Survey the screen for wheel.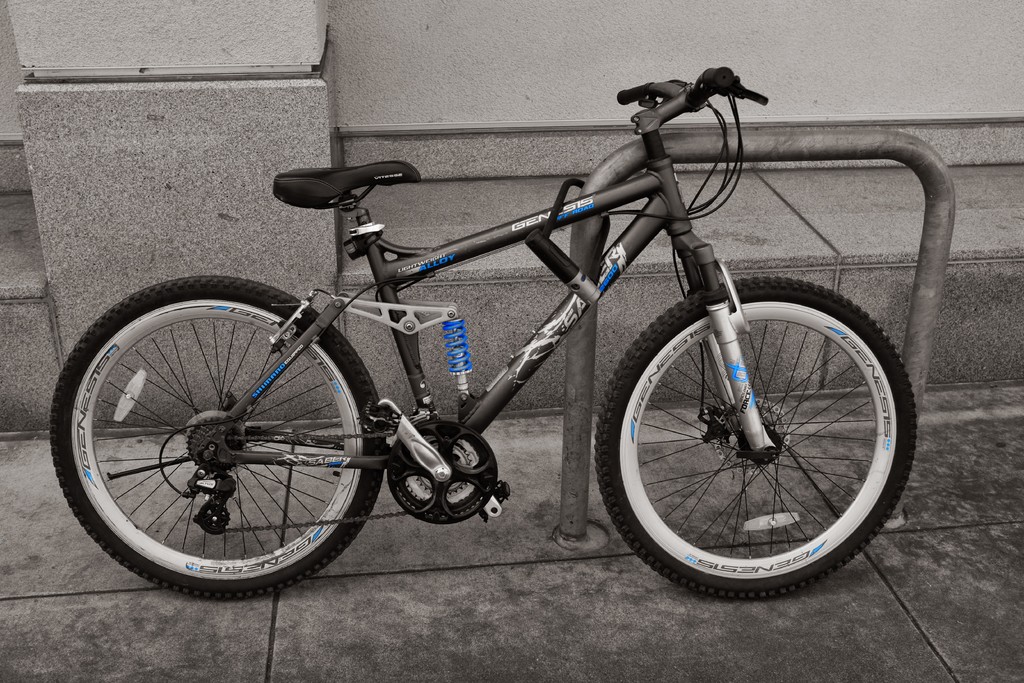
Survey found: [x1=51, y1=273, x2=383, y2=598].
